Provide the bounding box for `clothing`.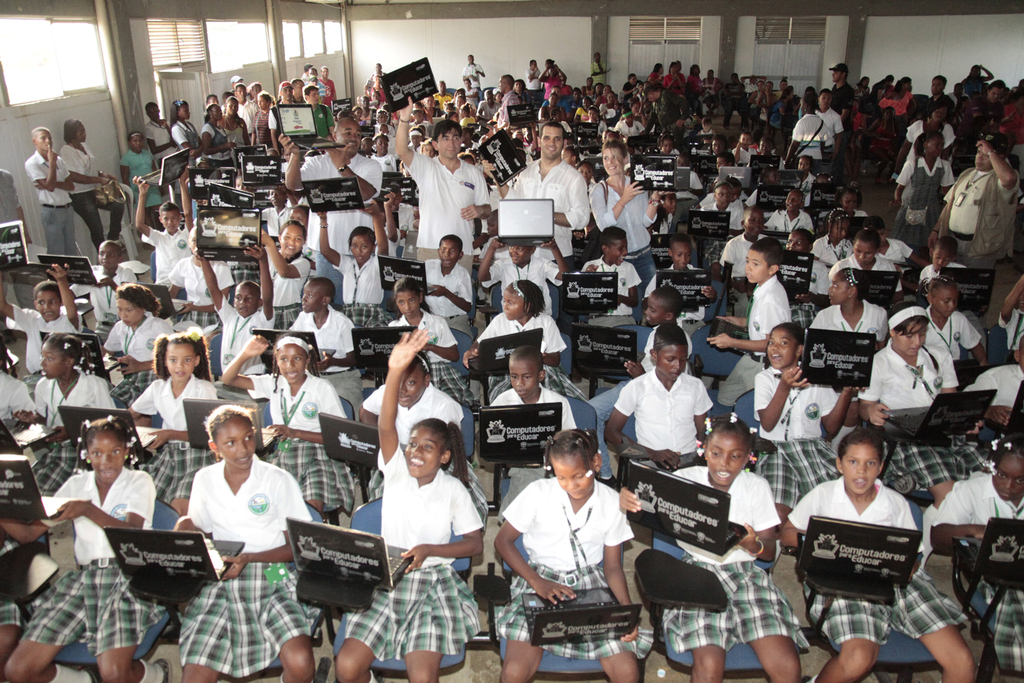
bbox(21, 148, 81, 257).
